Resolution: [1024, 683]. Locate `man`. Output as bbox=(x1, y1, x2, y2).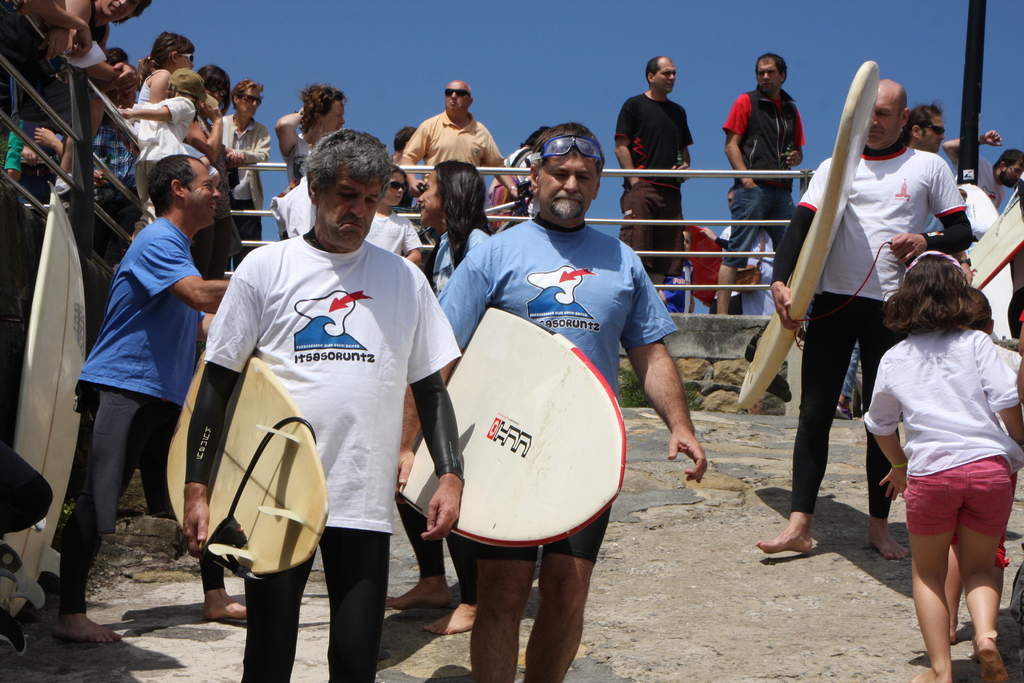
bbox=(940, 128, 1023, 208).
